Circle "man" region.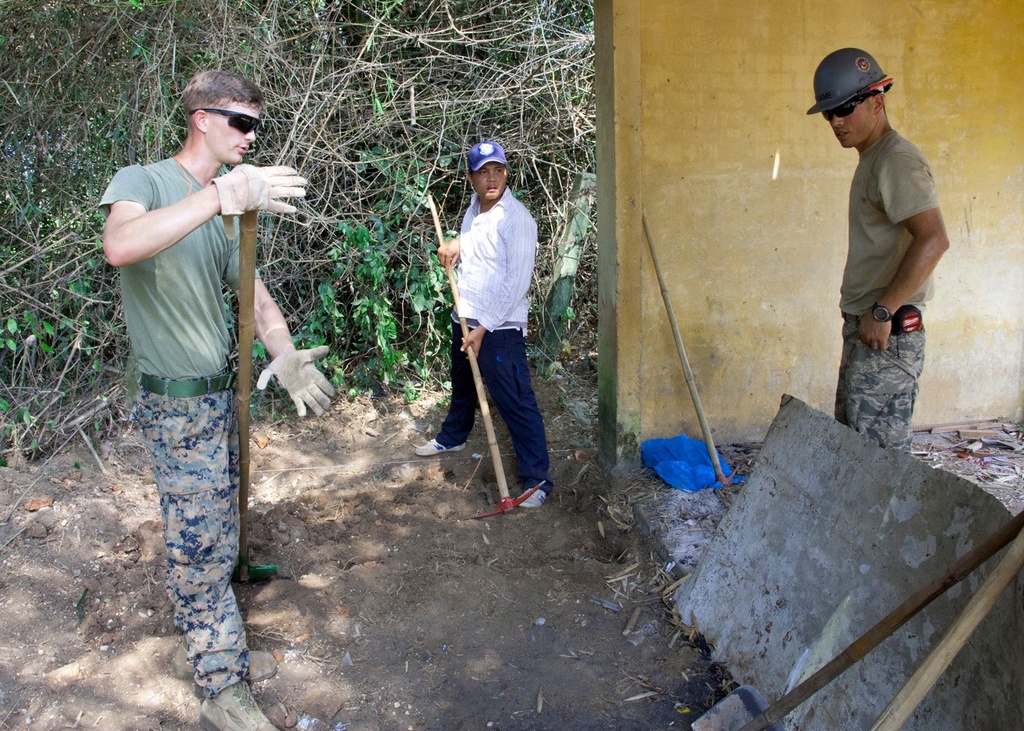
Region: [97, 68, 340, 730].
